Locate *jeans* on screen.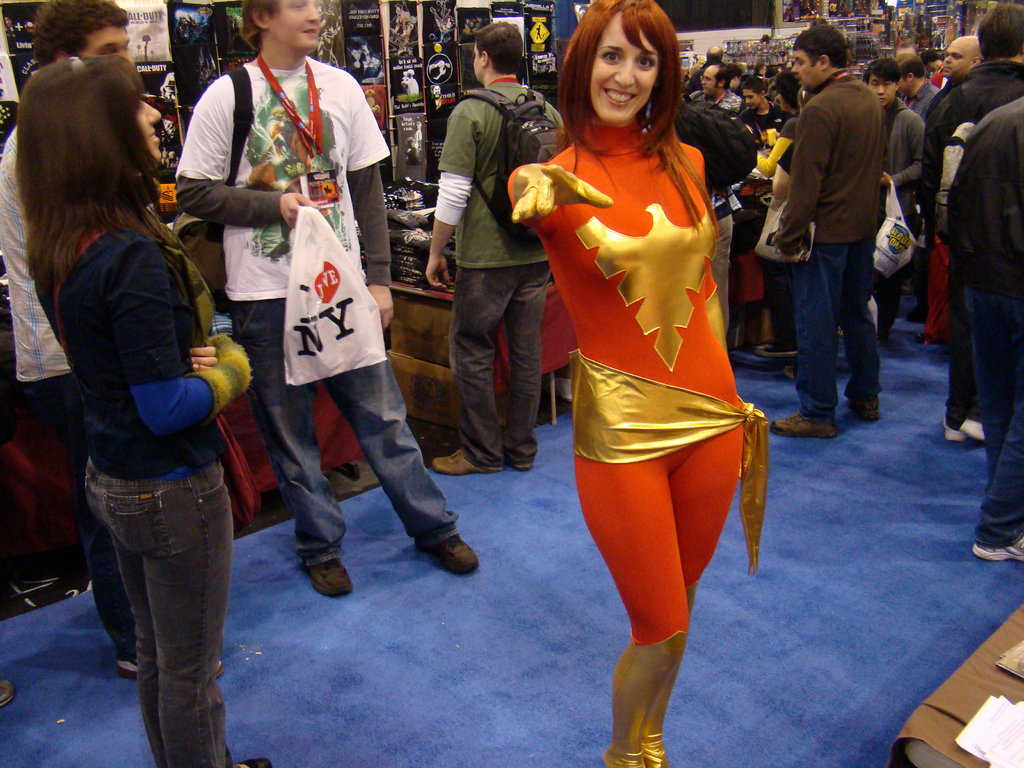
On screen at 83, 455, 228, 767.
